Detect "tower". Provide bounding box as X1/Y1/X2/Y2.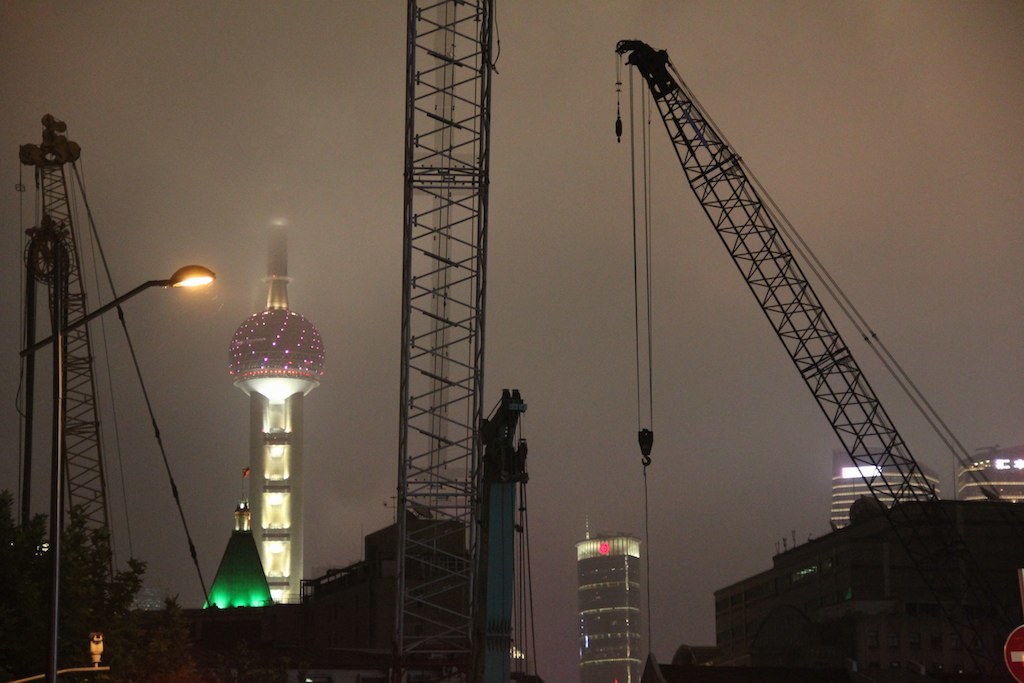
575/526/648/682.
